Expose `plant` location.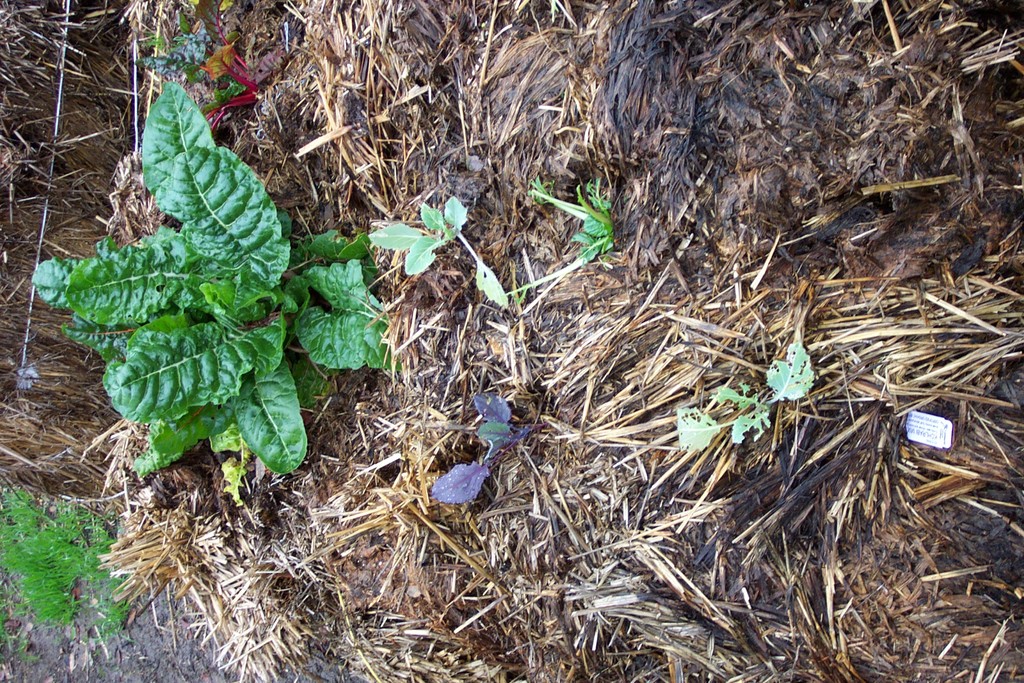
Exposed at 431 390 564 500.
